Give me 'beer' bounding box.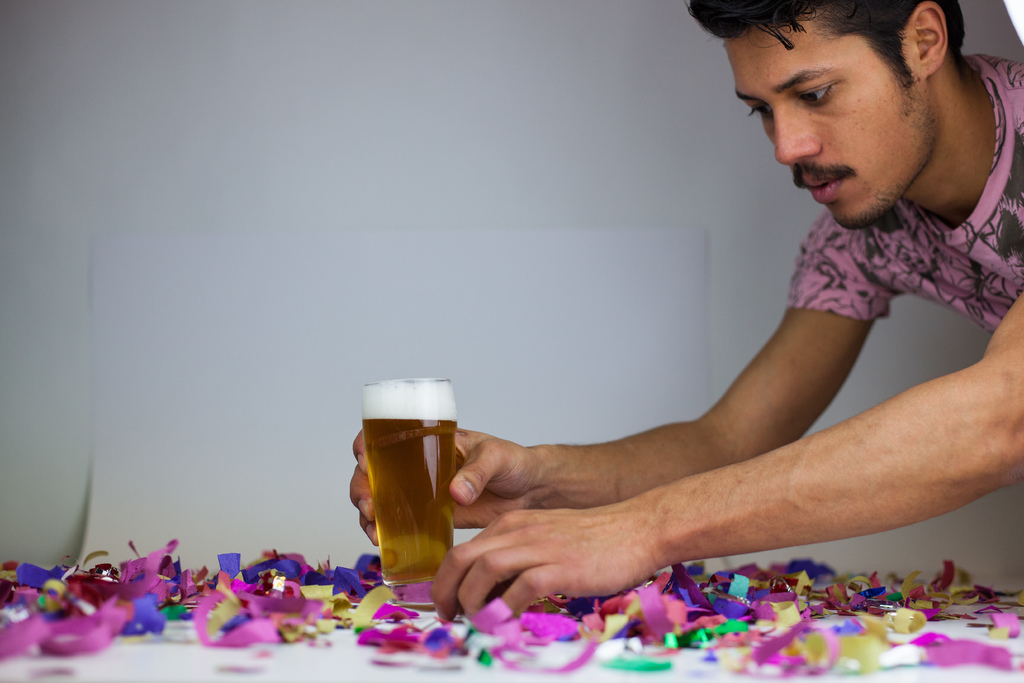
left=358, top=381, right=459, bottom=584.
